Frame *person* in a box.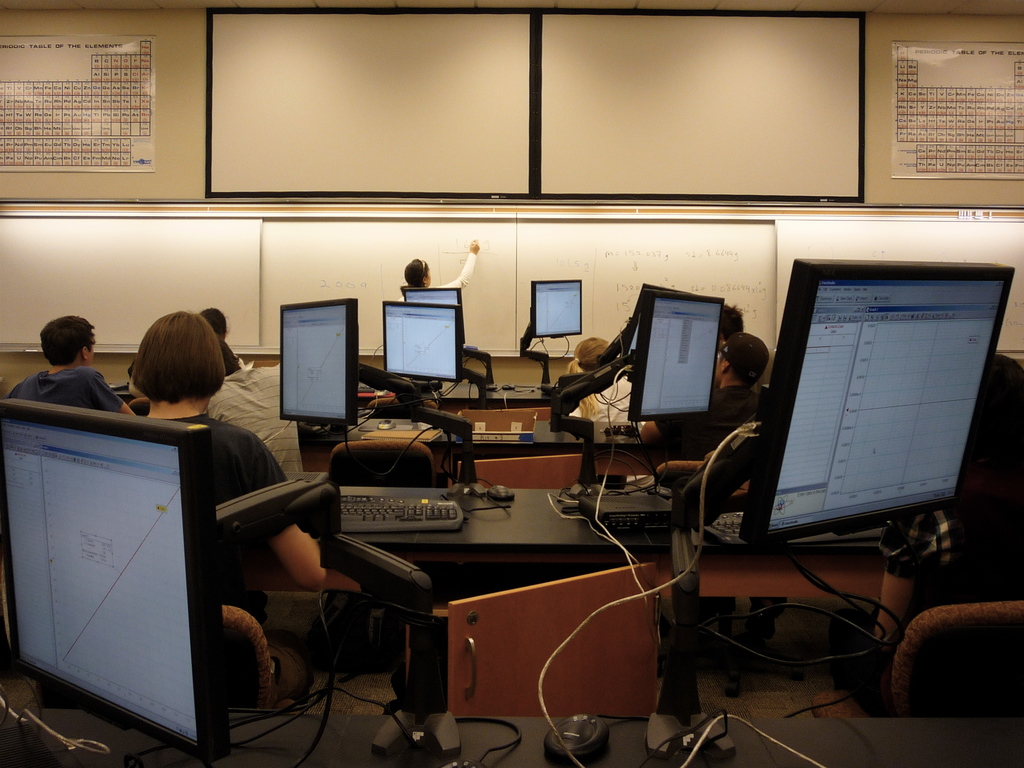
{"left": 402, "top": 240, "right": 481, "bottom": 351}.
